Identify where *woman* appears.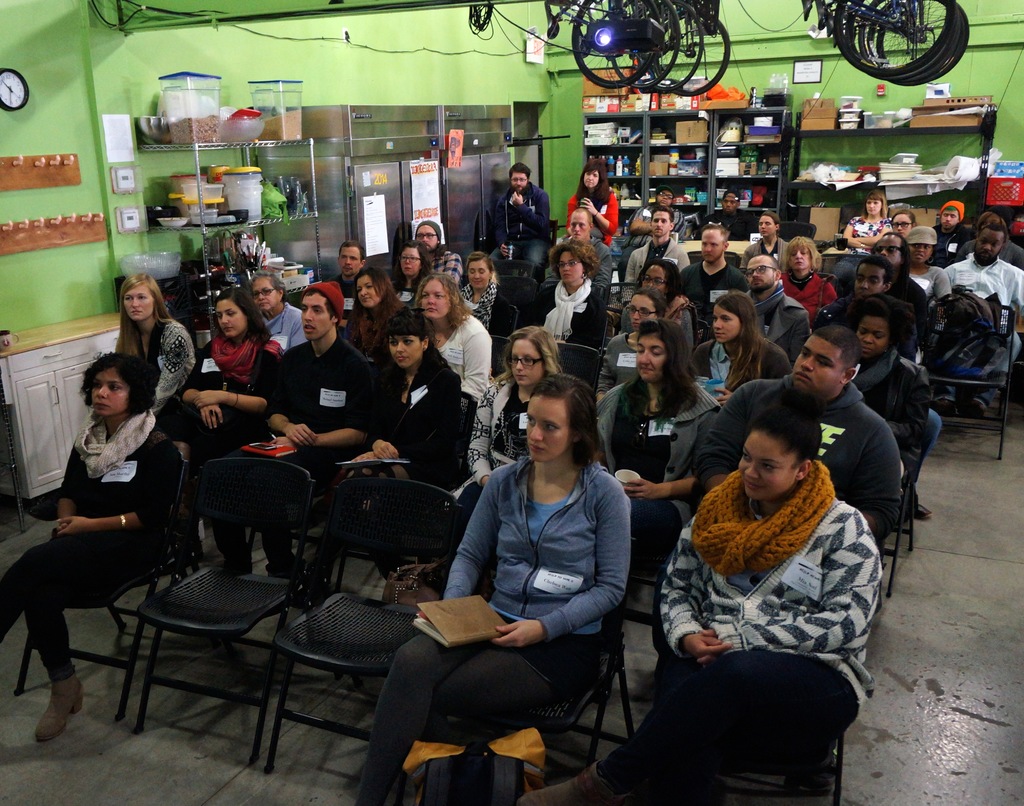
Appears at BBox(448, 326, 570, 552).
